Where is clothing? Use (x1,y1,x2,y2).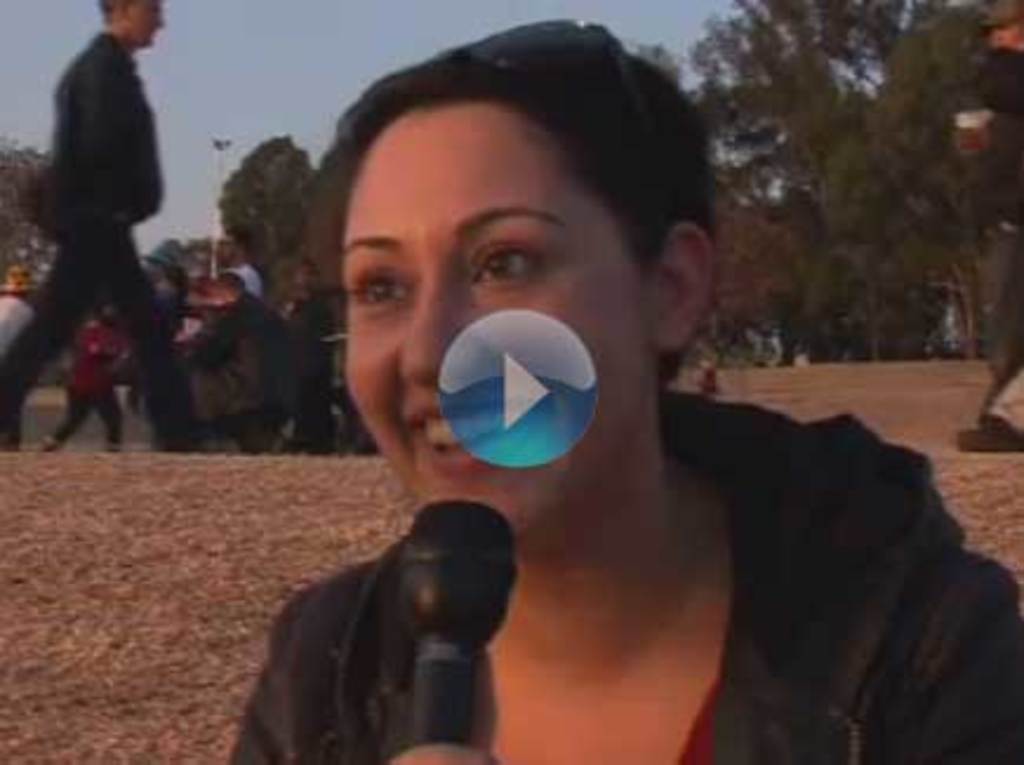
(975,49,1022,421).
